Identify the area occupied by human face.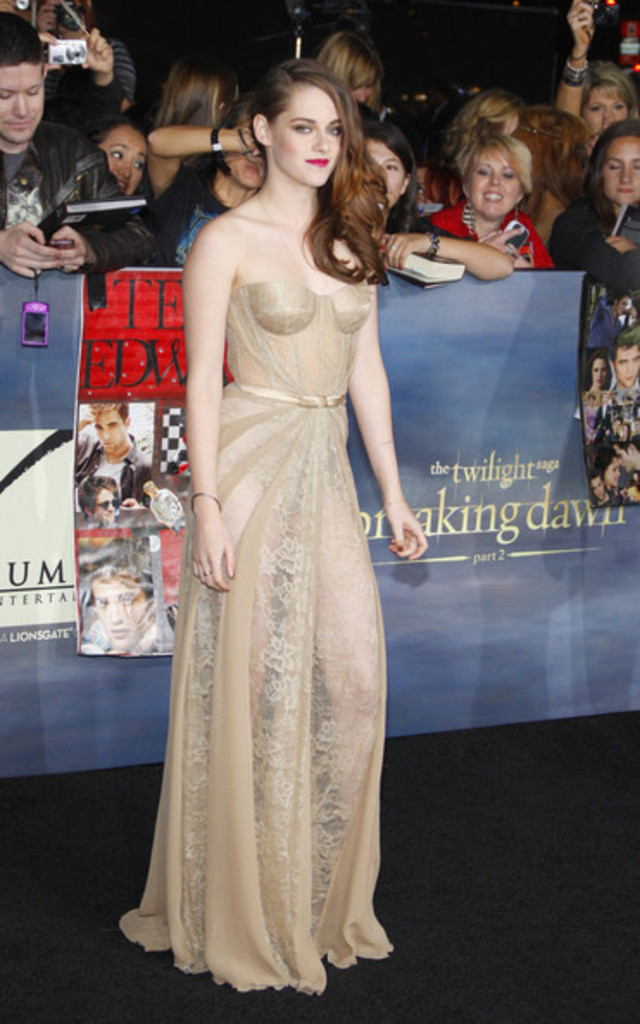
Area: {"left": 217, "top": 110, "right": 267, "bottom": 195}.
